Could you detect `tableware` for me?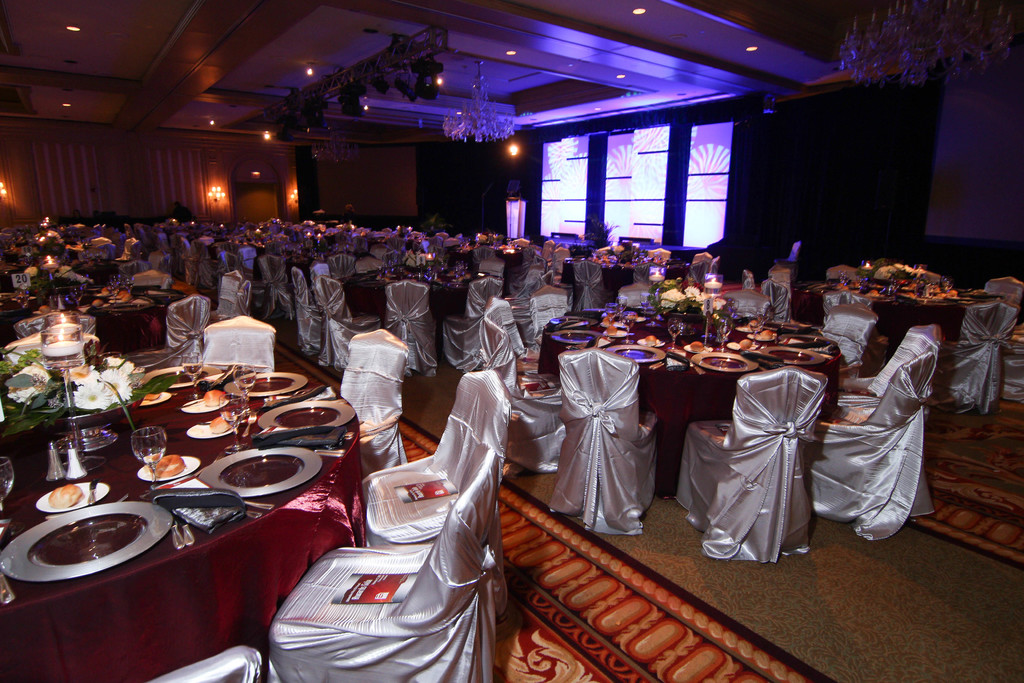
Detection result: bbox=(0, 466, 12, 504).
